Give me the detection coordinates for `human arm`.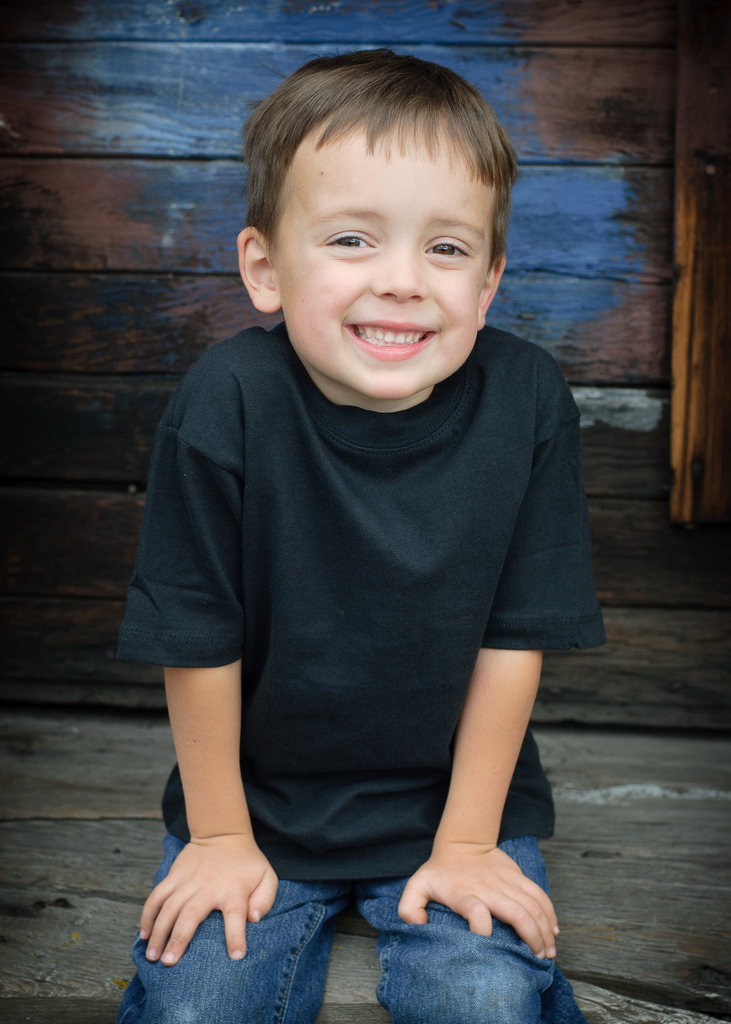
(left=126, top=482, right=293, bottom=990).
